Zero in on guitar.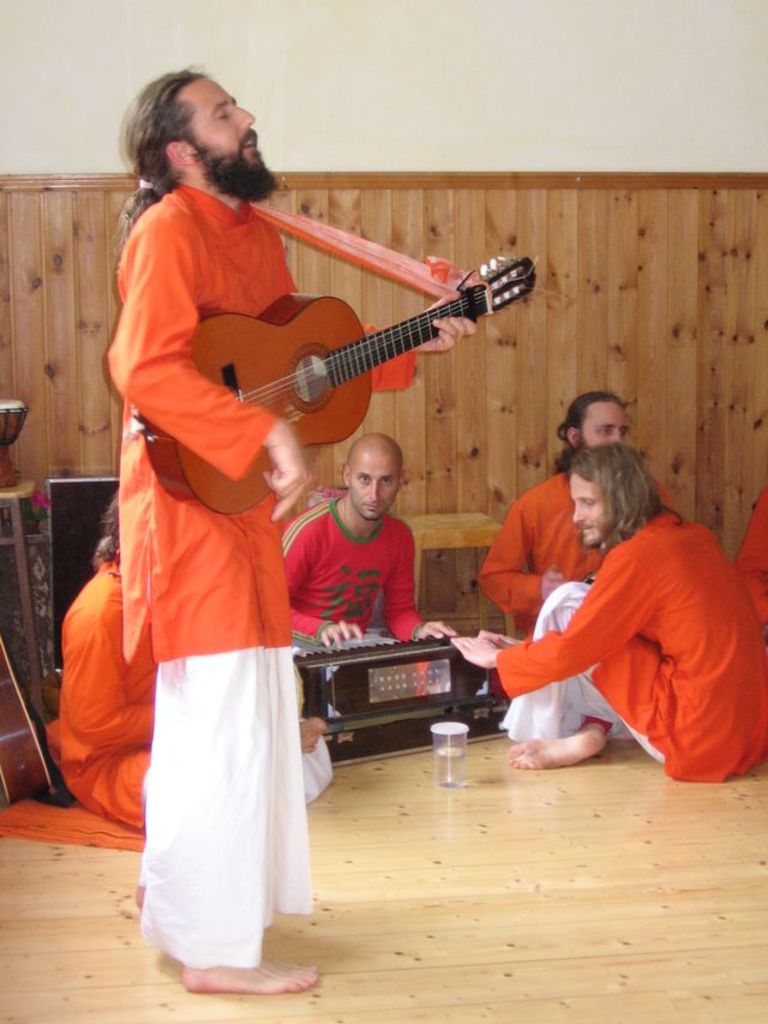
Zeroed in: locate(128, 250, 539, 517).
